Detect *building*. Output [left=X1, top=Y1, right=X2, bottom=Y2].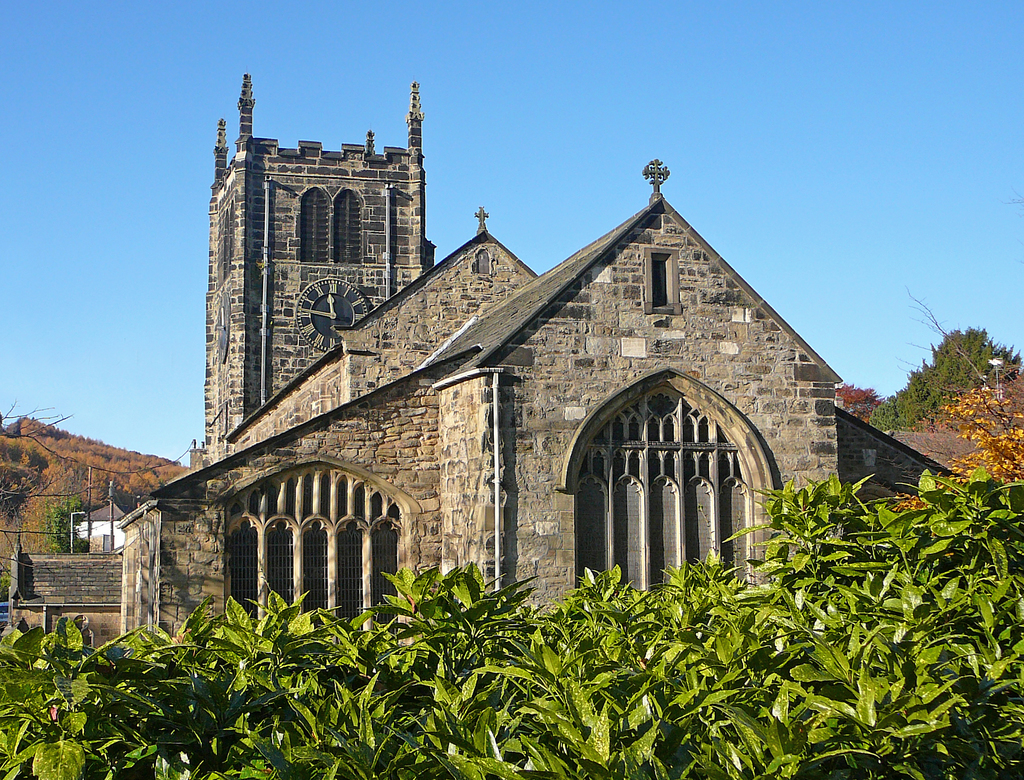
[left=116, top=70, right=948, bottom=652].
